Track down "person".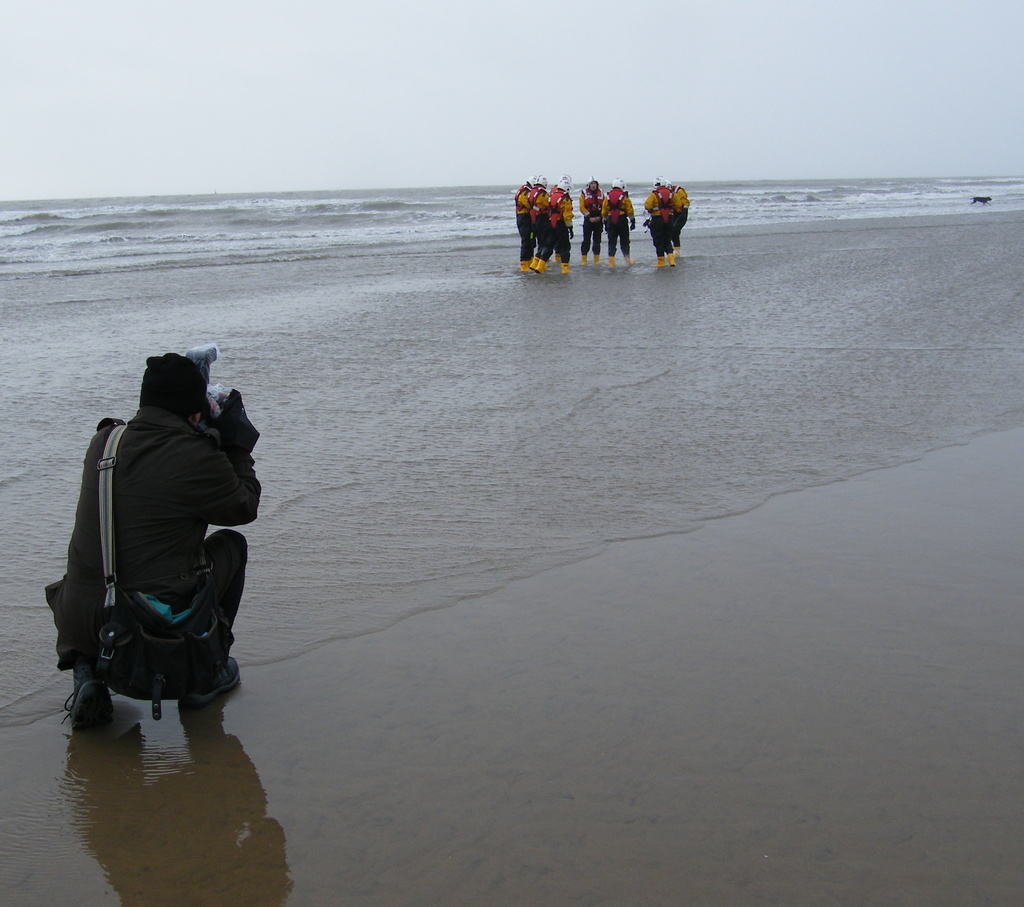
Tracked to 580/175/605/267.
